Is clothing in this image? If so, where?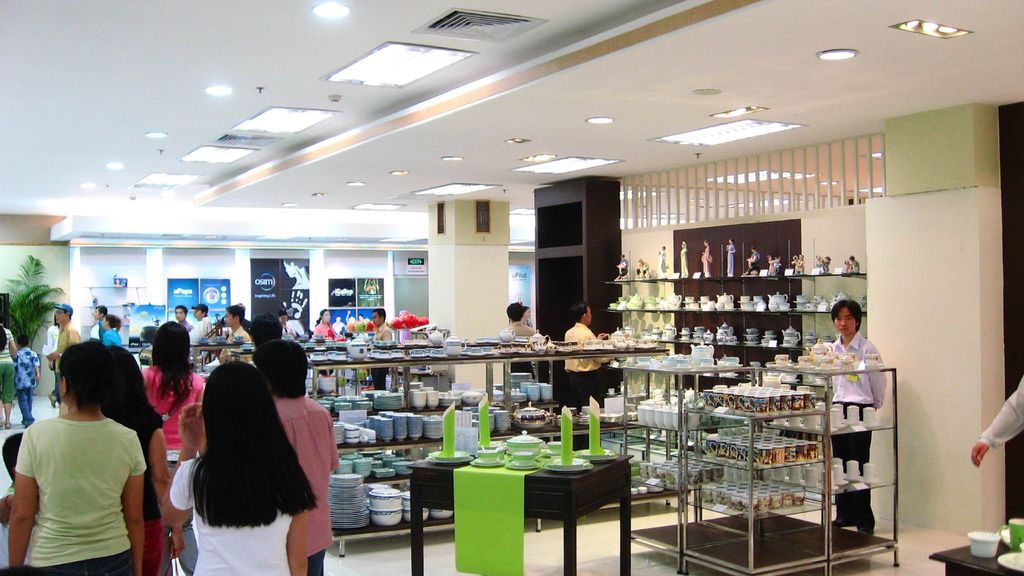
Yes, at bbox=[46, 321, 59, 401].
